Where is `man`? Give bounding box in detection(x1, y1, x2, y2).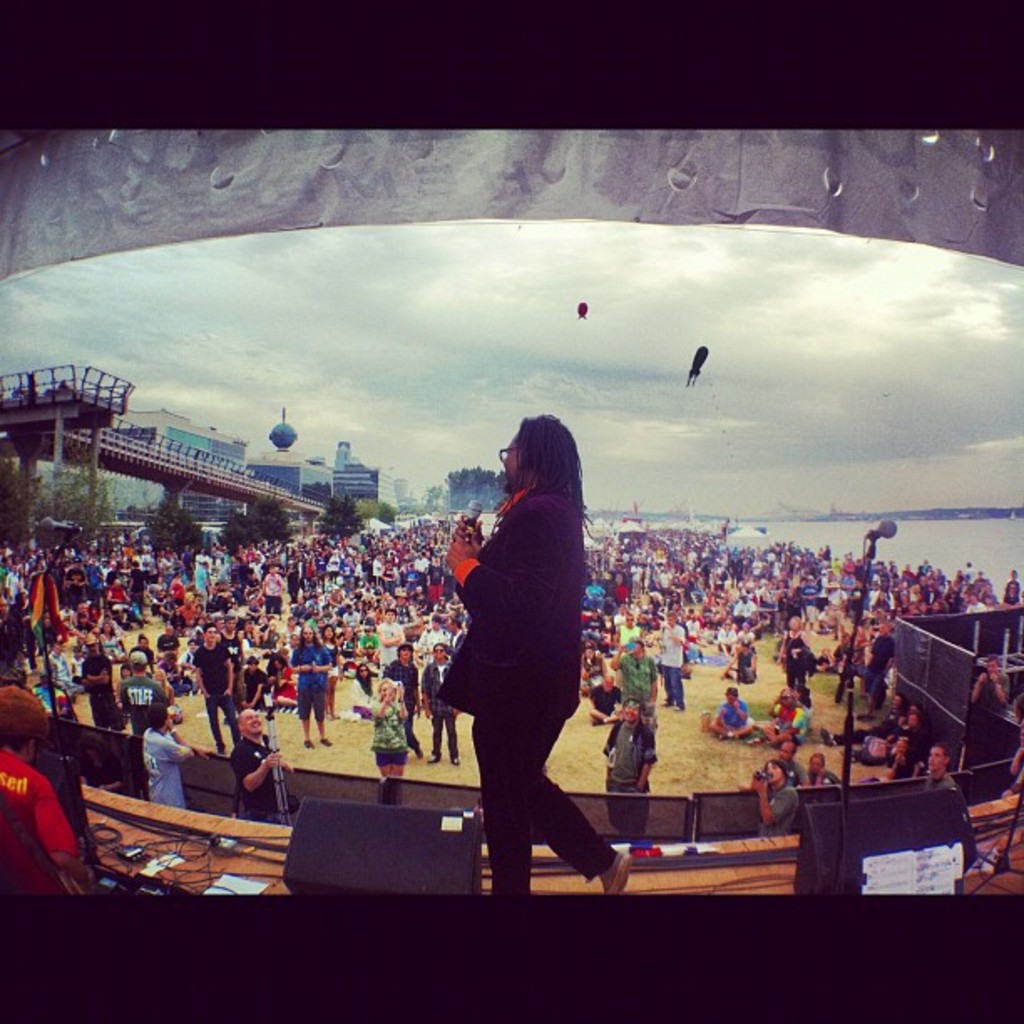
detection(228, 706, 296, 825).
